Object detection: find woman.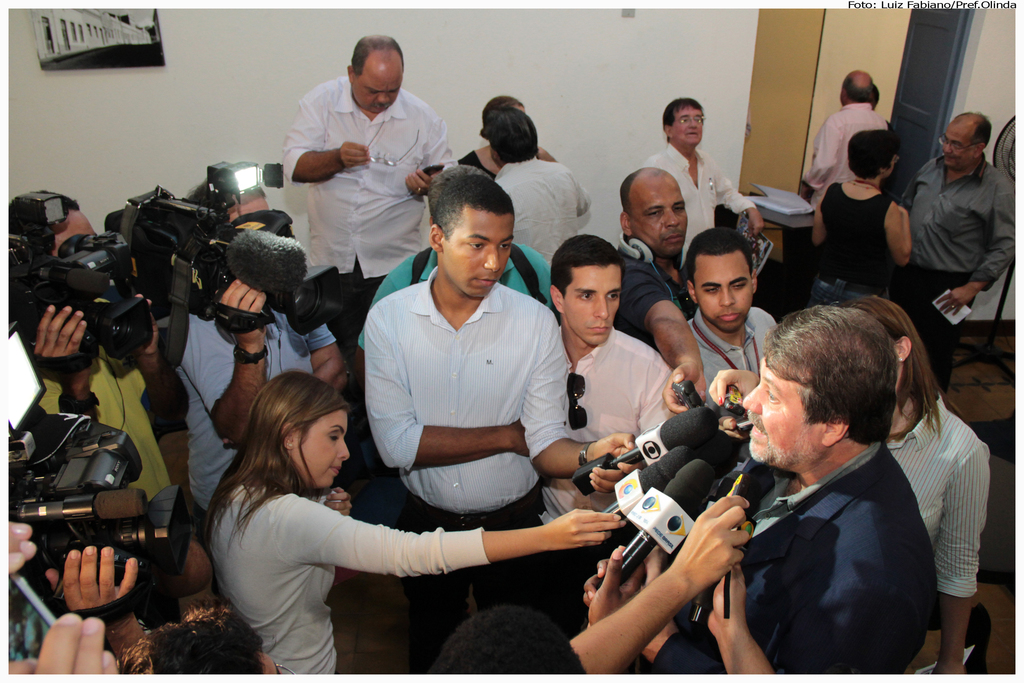
crop(188, 359, 516, 666).
